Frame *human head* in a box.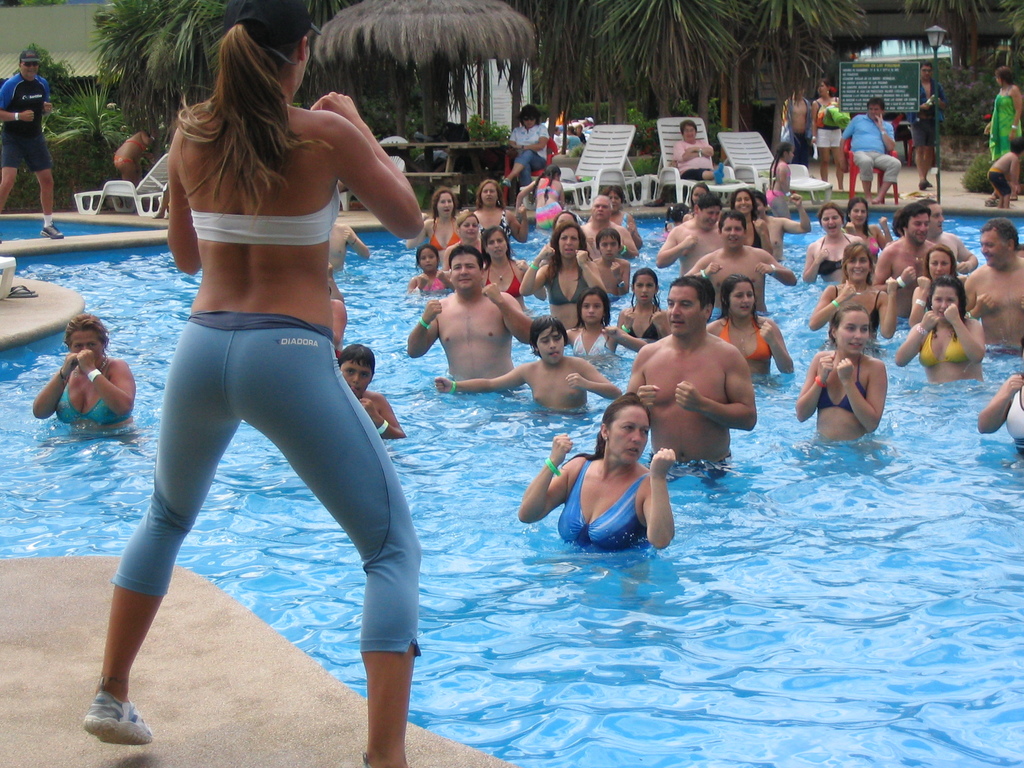
[left=867, top=95, right=885, bottom=122].
